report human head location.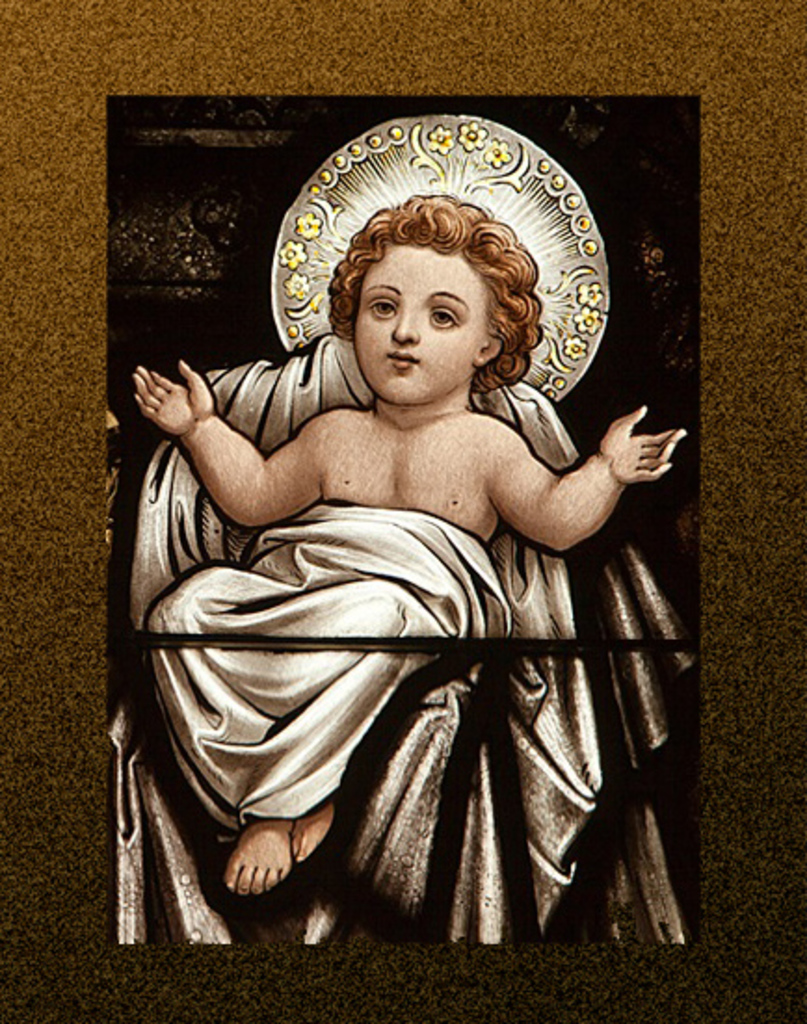
Report: <box>322,190,539,411</box>.
